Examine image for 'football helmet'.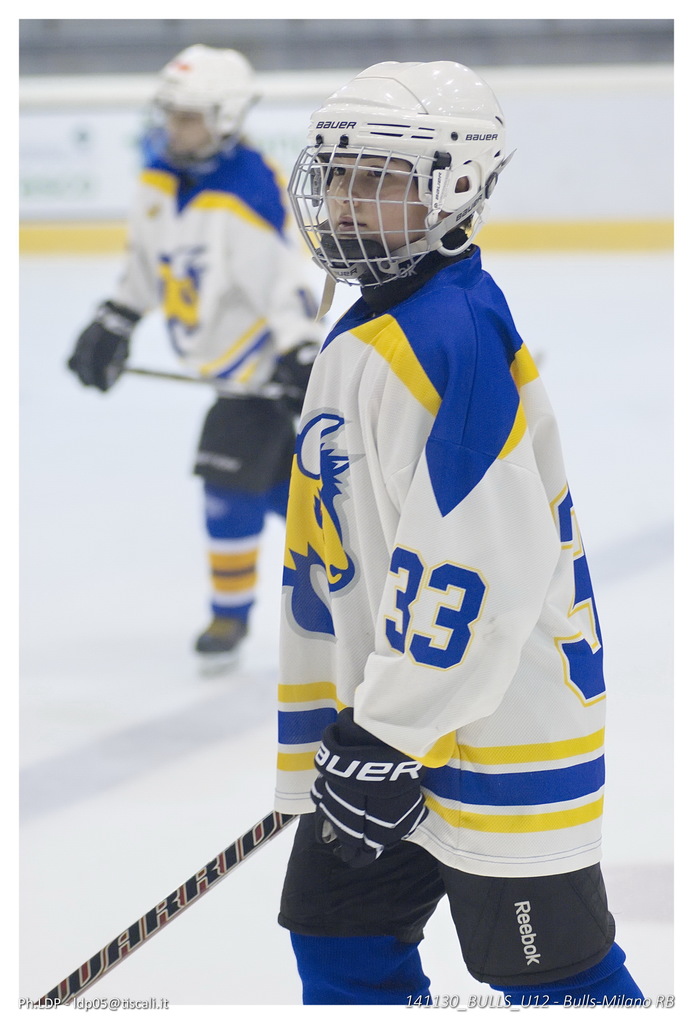
Examination result: (143, 31, 269, 171).
